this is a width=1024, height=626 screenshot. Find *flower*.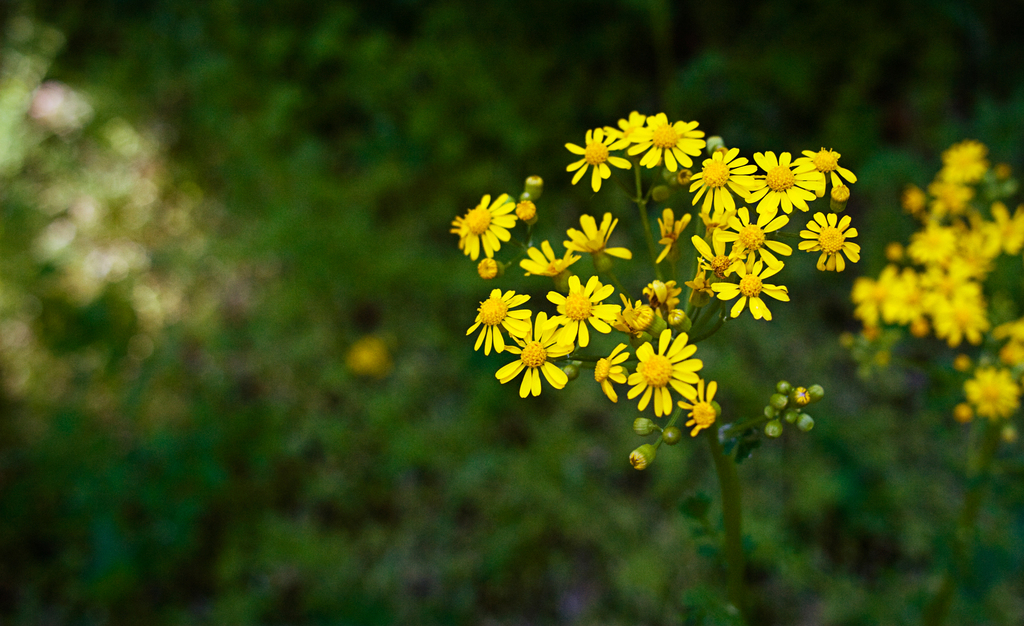
Bounding box: [left=662, top=426, right=683, bottom=444].
